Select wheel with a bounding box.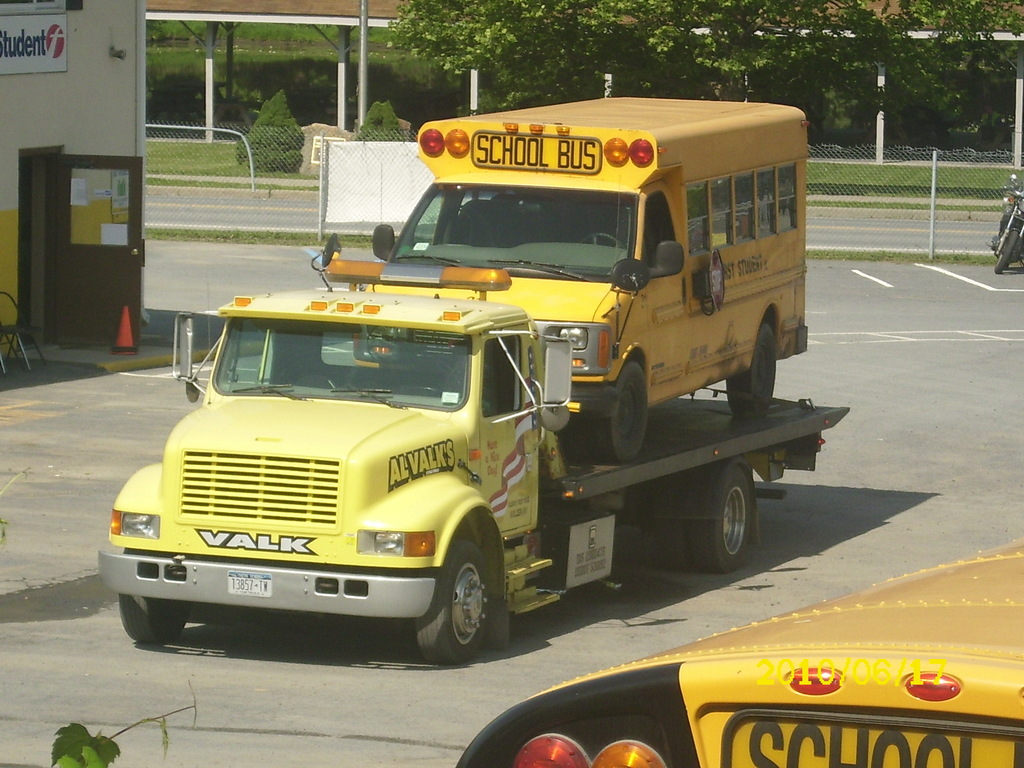
406, 387, 449, 398.
